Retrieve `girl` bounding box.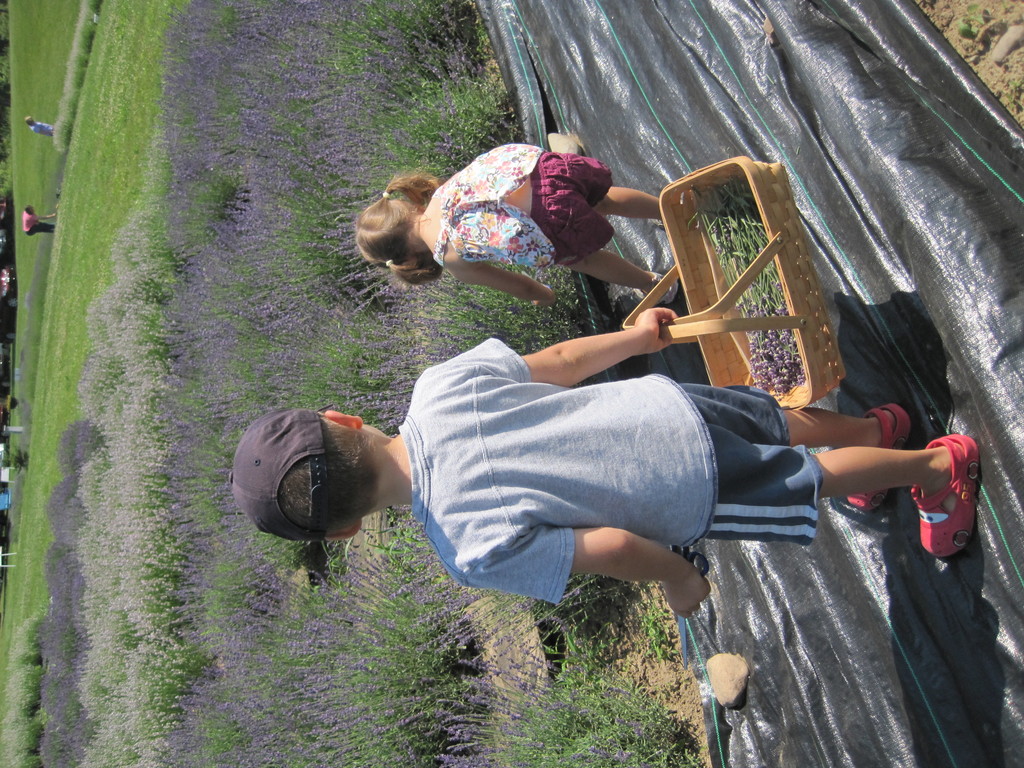
Bounding box: (354,150,660,303).
